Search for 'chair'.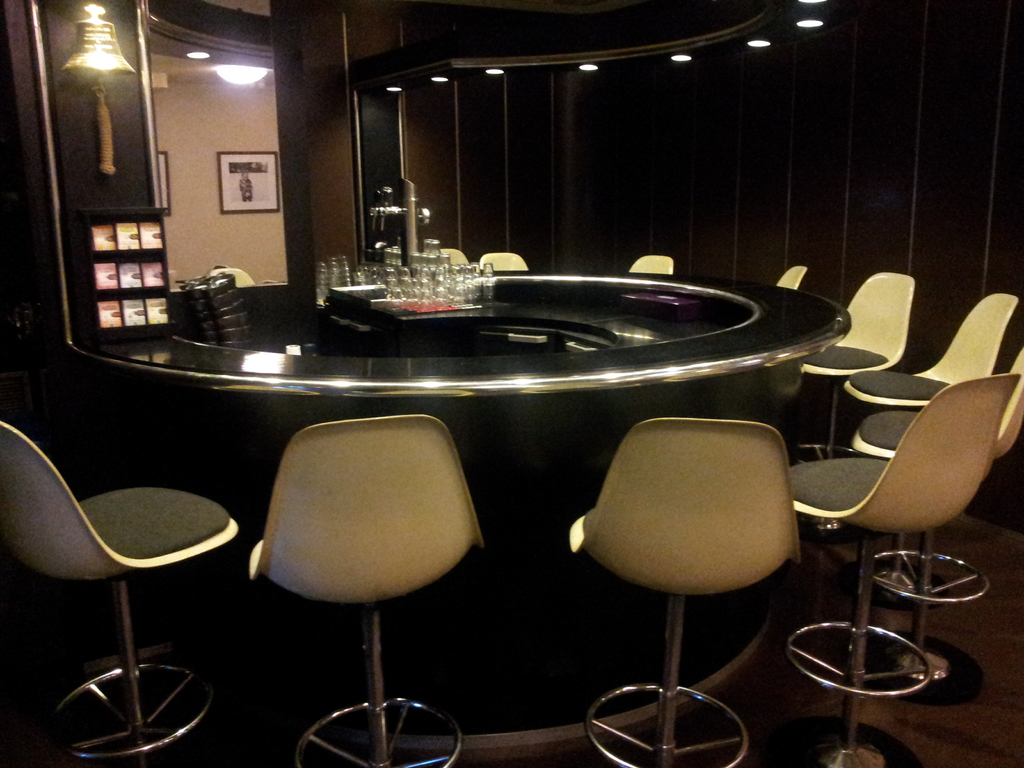
Found at box=[783, 373, 1023, 767].
